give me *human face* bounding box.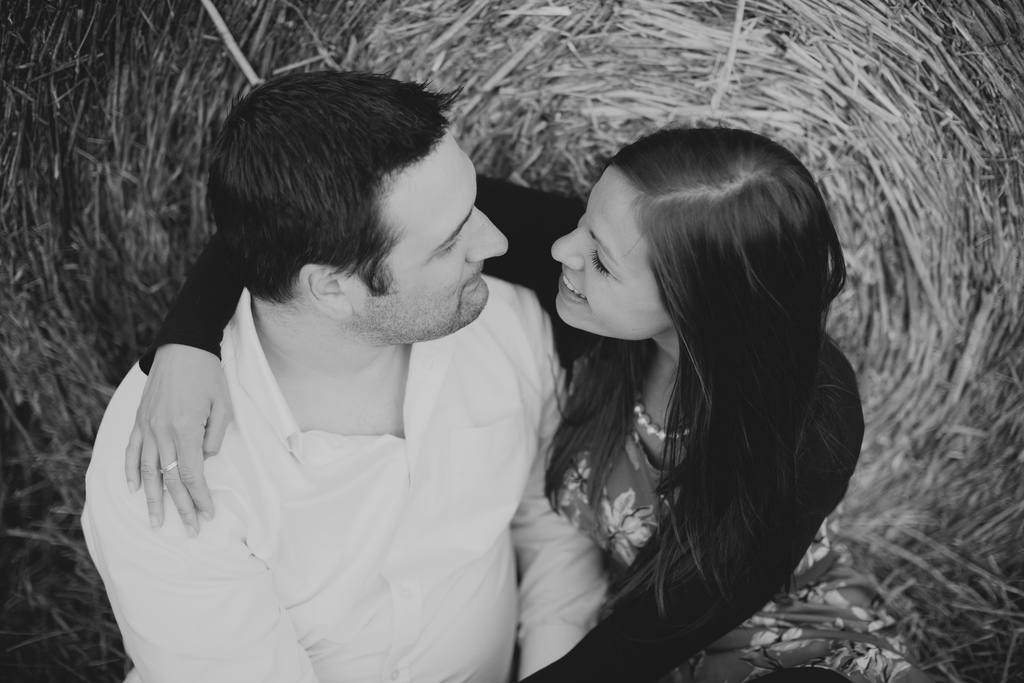
[339, 117, 514, 341].
